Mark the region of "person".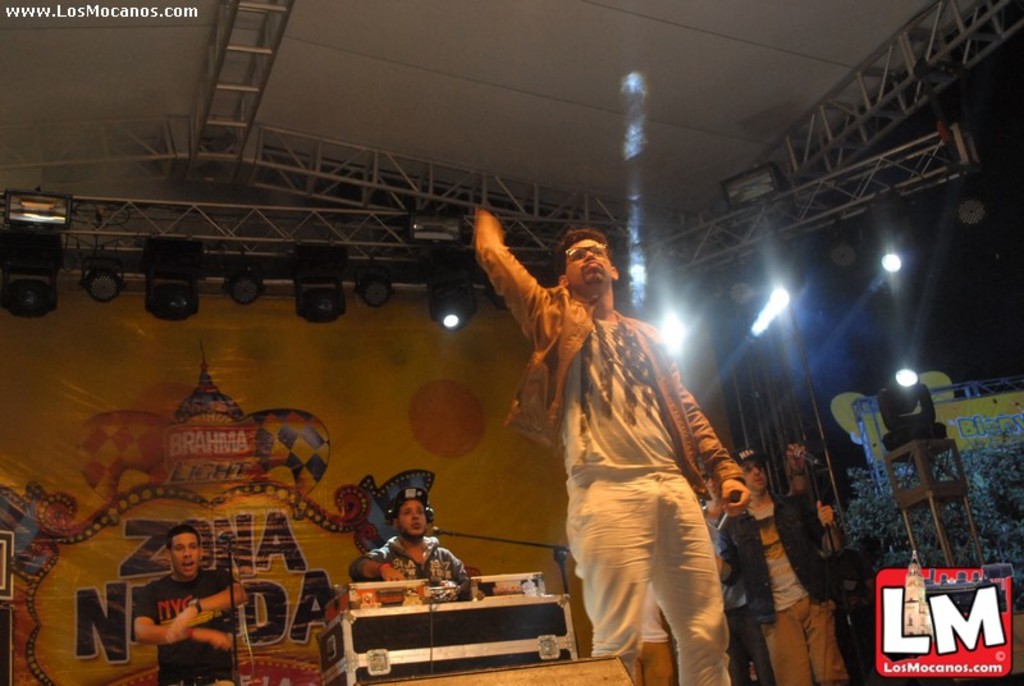
Region: (x1=704, y1=443, x2=805, y2=685).
